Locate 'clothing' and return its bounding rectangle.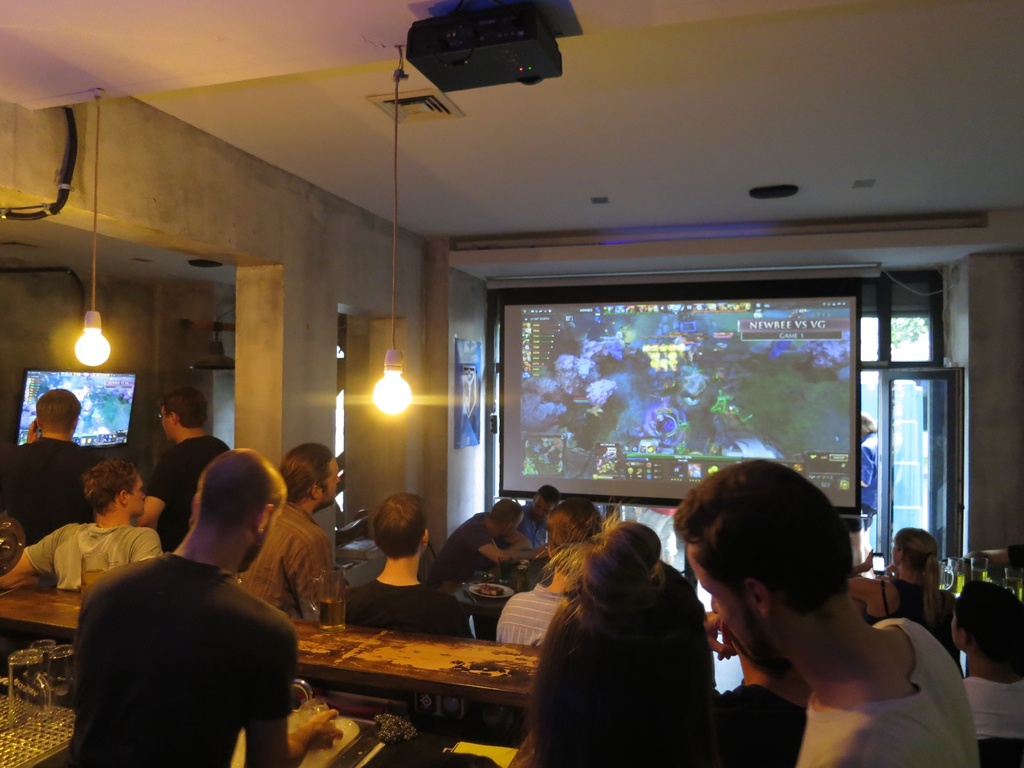
(794, 618, 976, 767).
